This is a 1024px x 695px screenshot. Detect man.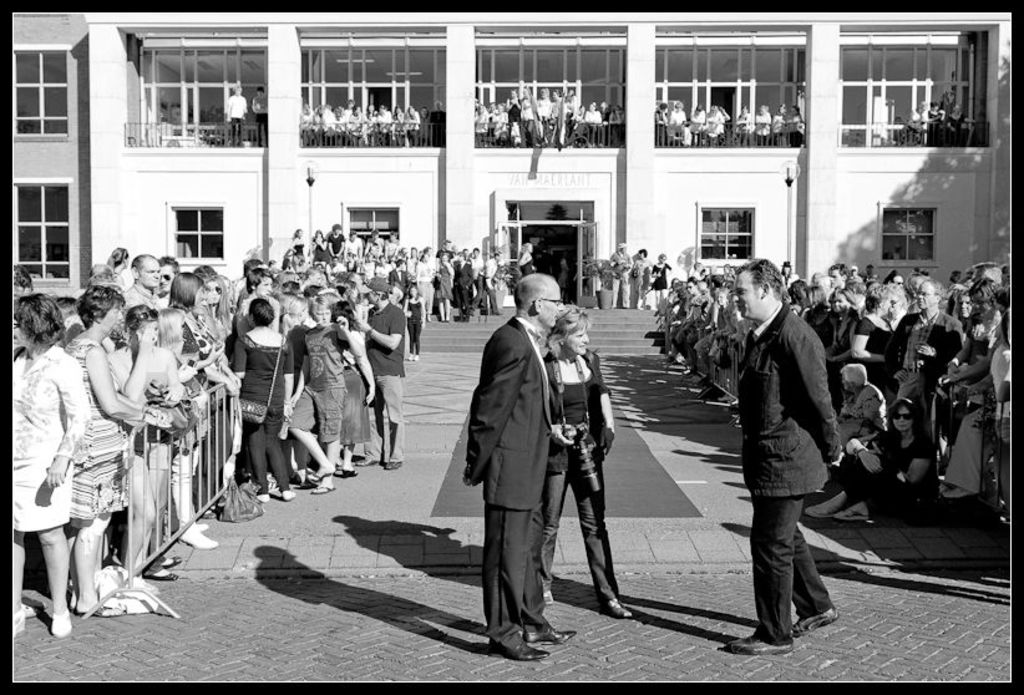
153 259 177 308.
